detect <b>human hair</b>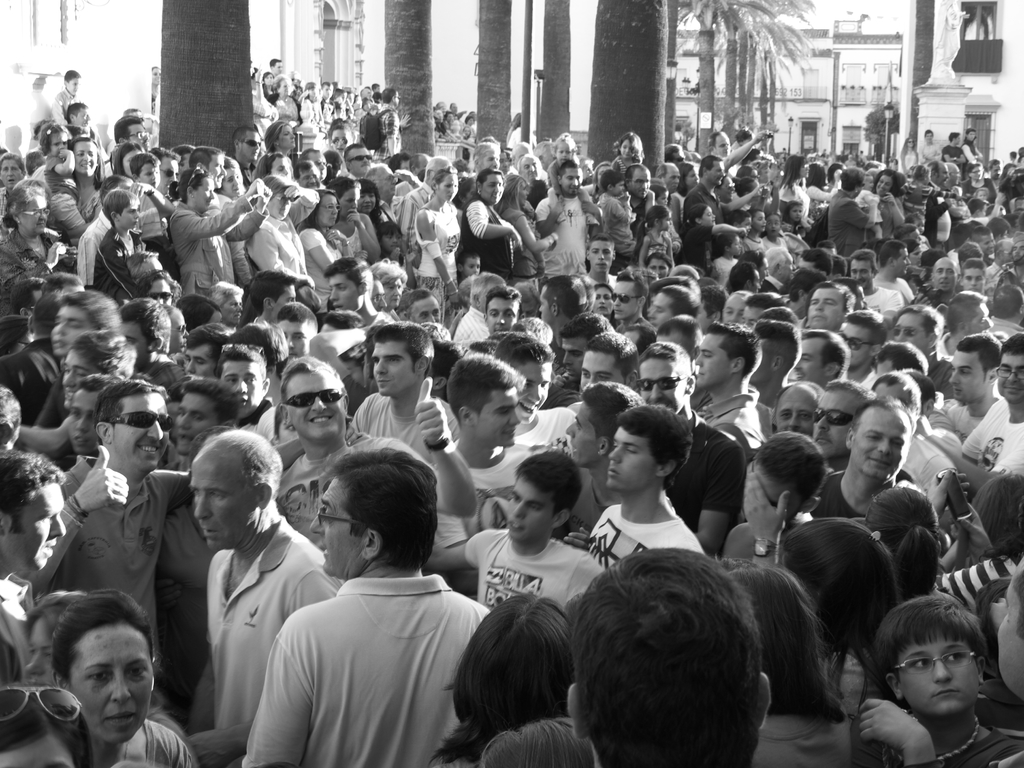
{"x1": 827, "y1": 378, "x2": 864, "y2": 400}
